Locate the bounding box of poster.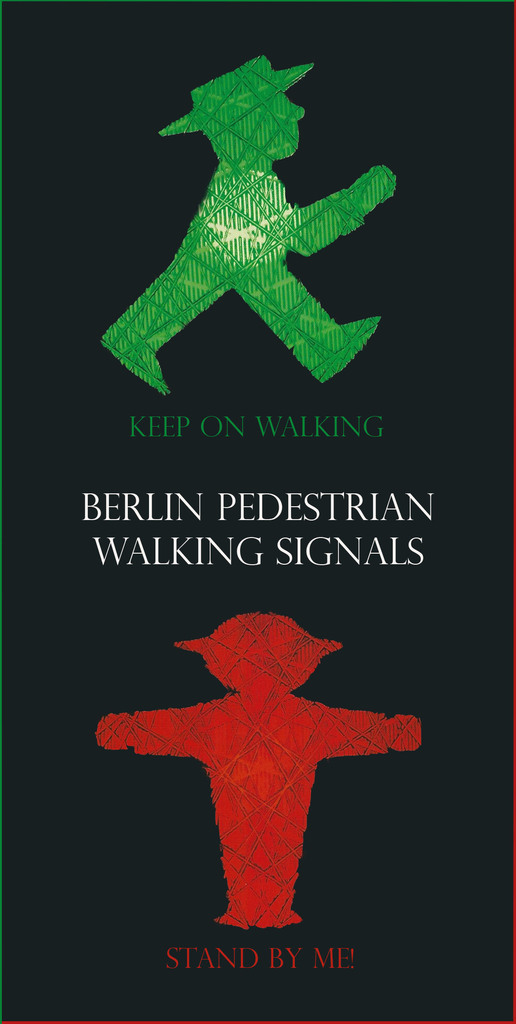
Bounding box: 0,0,515,1023.
